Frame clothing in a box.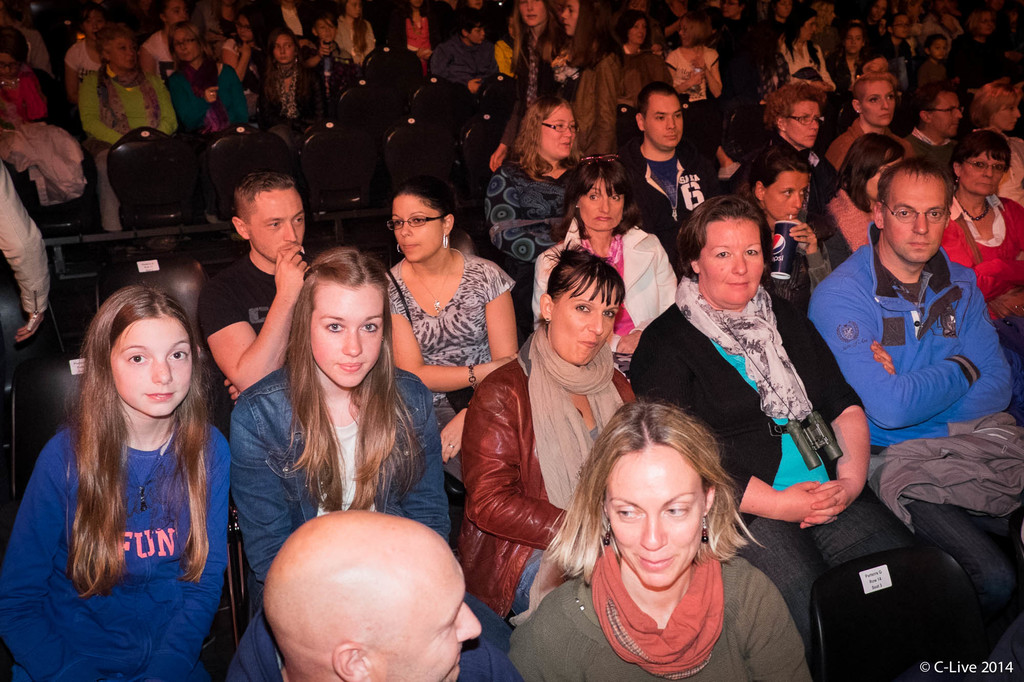
{"left": 223, "top": 356, "right": 449, "bottom": 582}.
